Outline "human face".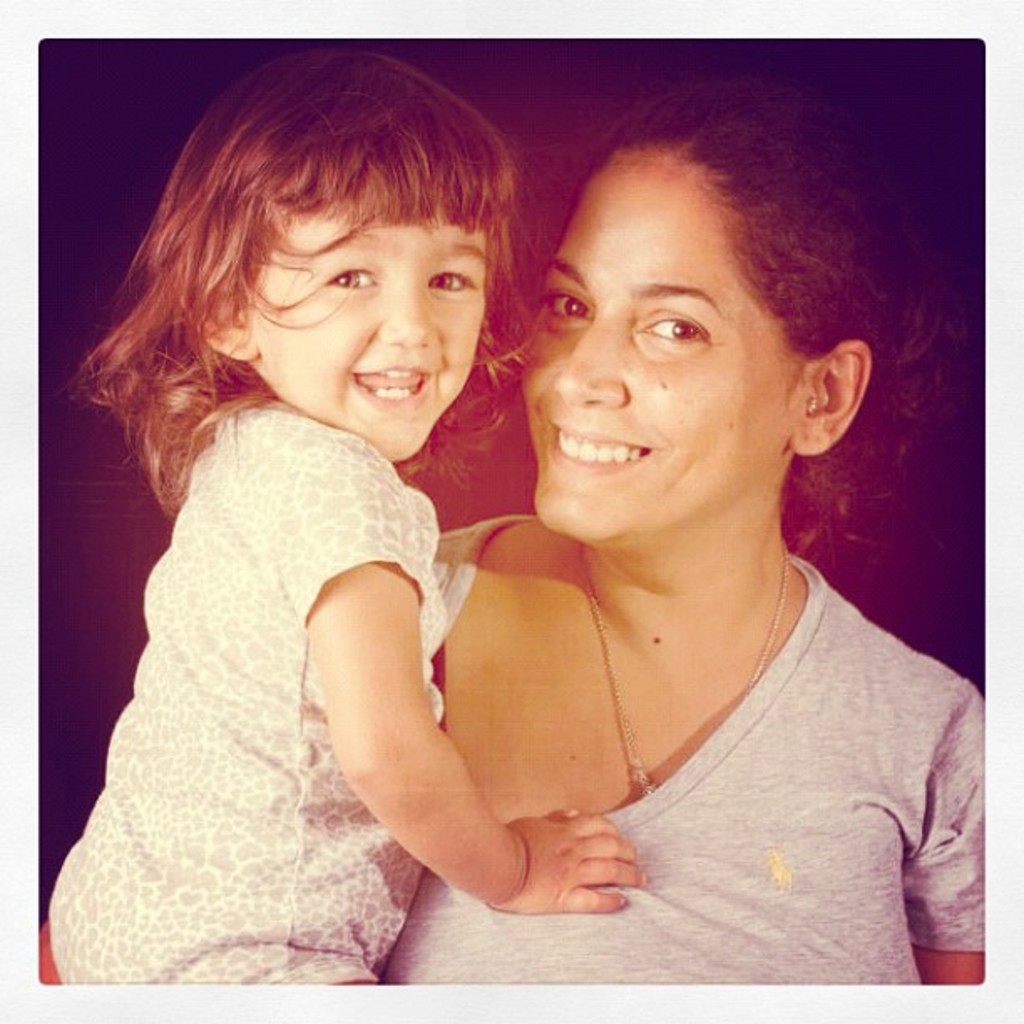
Outline: (522,164,786,545).
